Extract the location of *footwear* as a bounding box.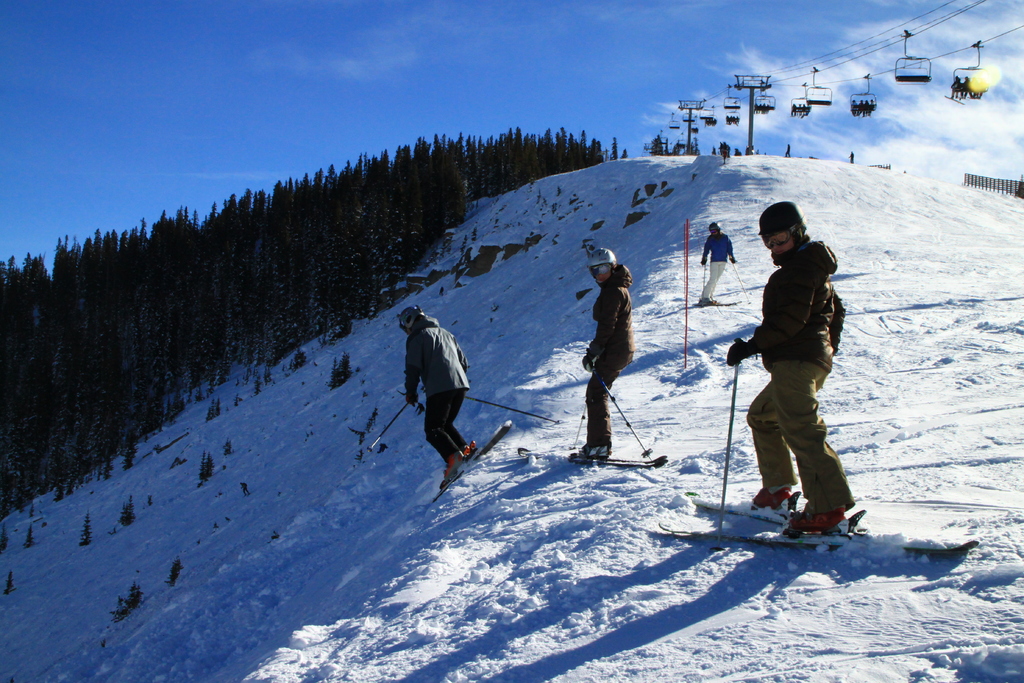
<box>771,493,866,545</box>.
